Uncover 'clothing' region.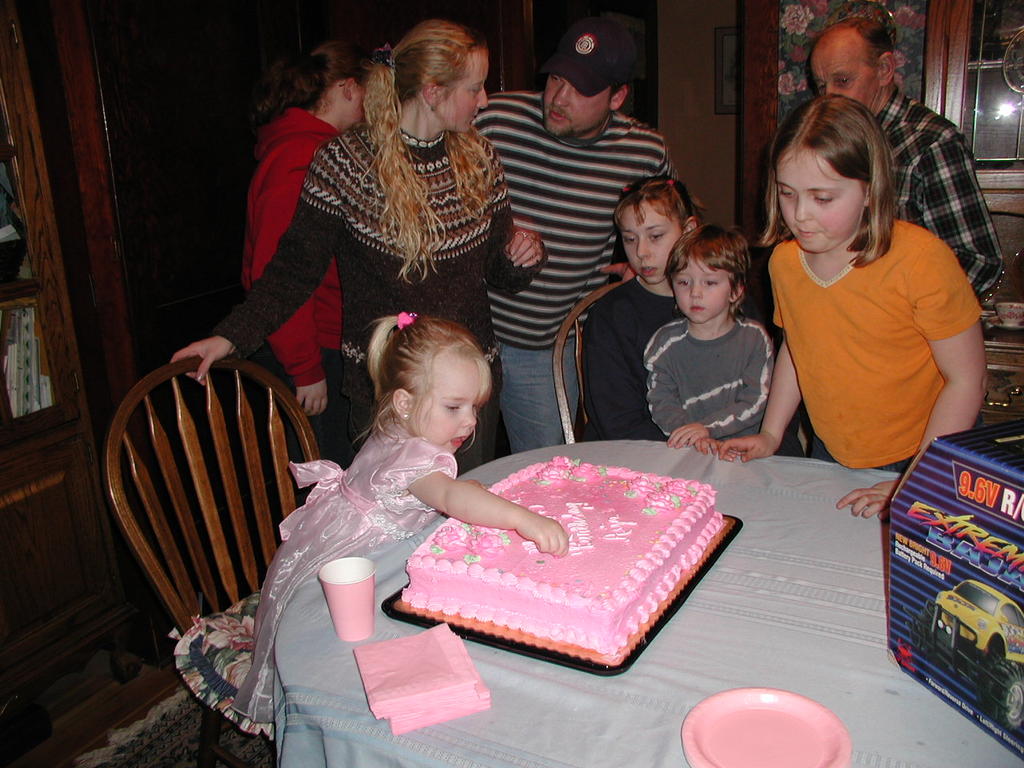
Uncovered: (left=506, top=346, right=594, bottom=452).
